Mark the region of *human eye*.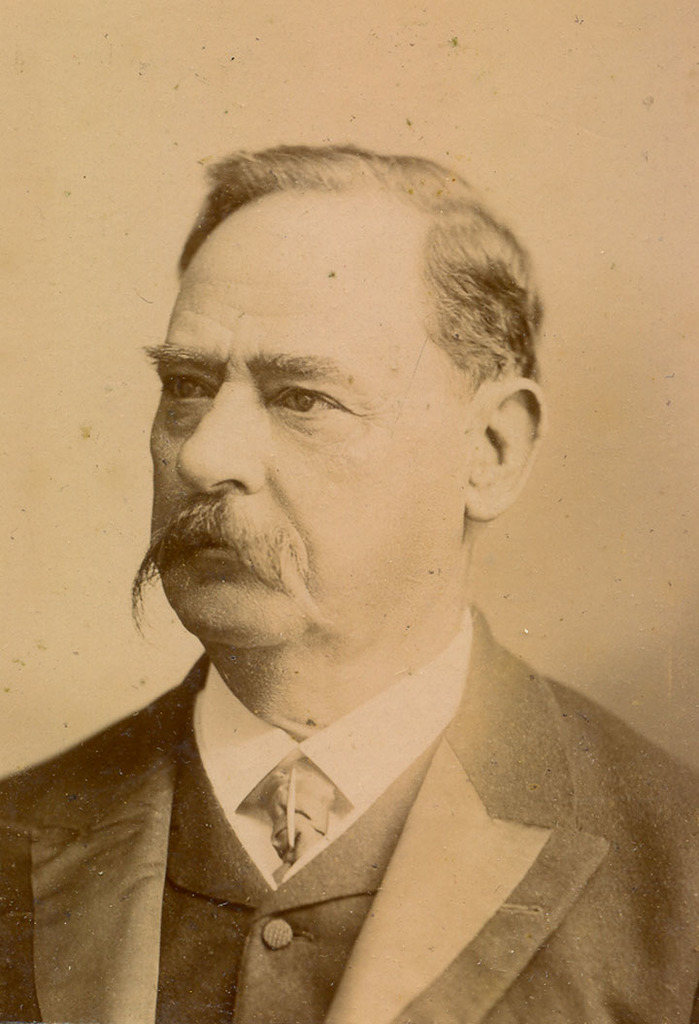
Region: {"left": 156, "top": 359, "right": 225, "bottom": 405}.
